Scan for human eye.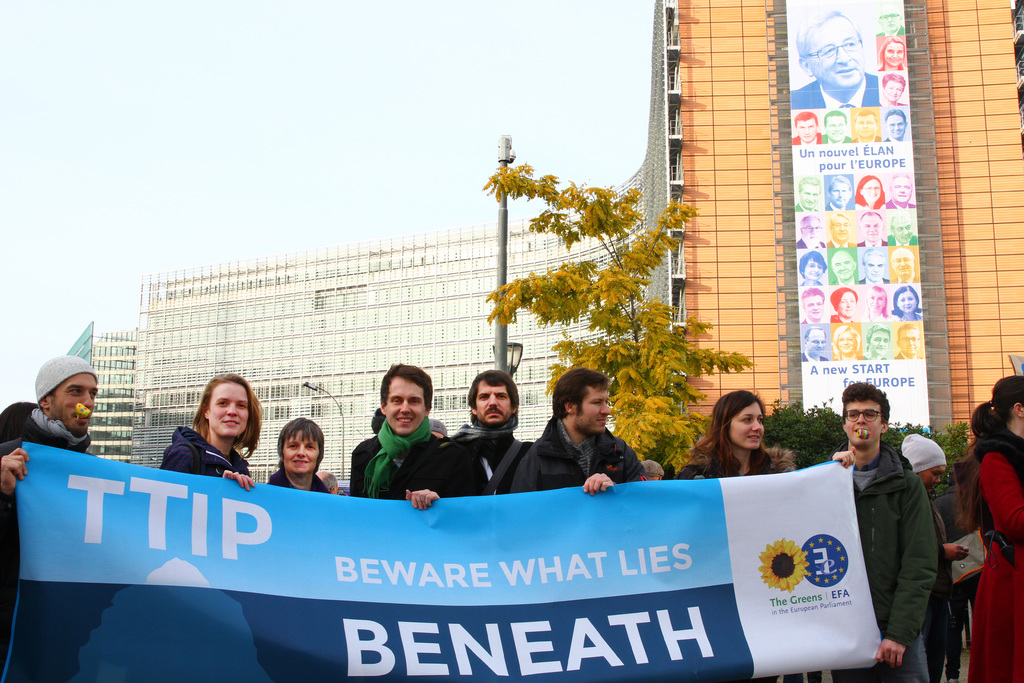
Scan result: <region>875, 222, 880, 227</region>.
